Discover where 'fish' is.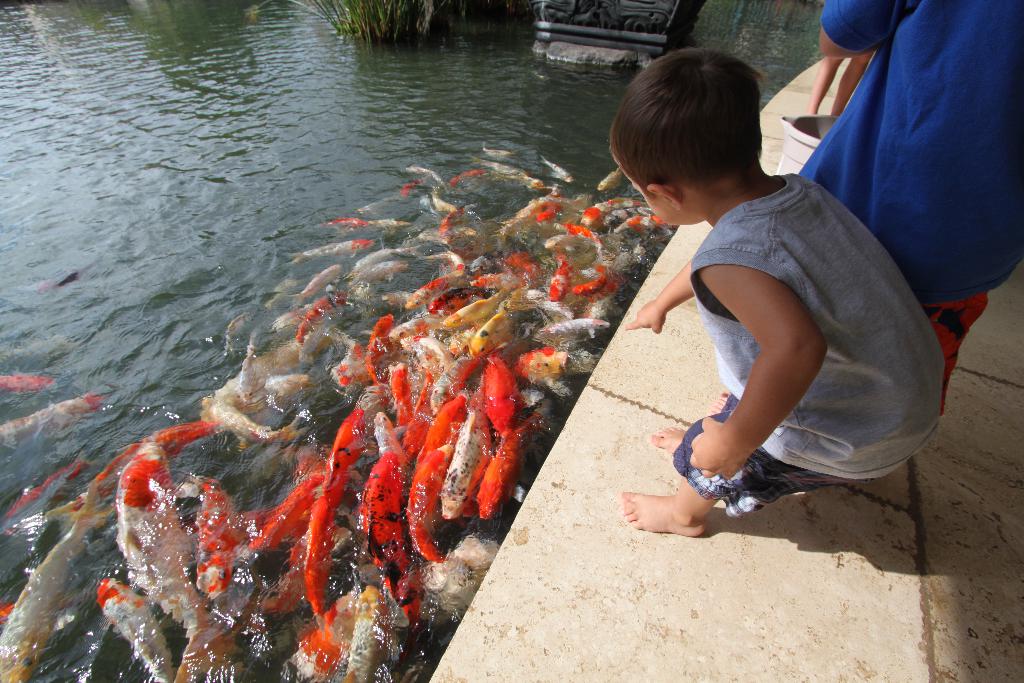
Discovered at 314:217:362:237.
